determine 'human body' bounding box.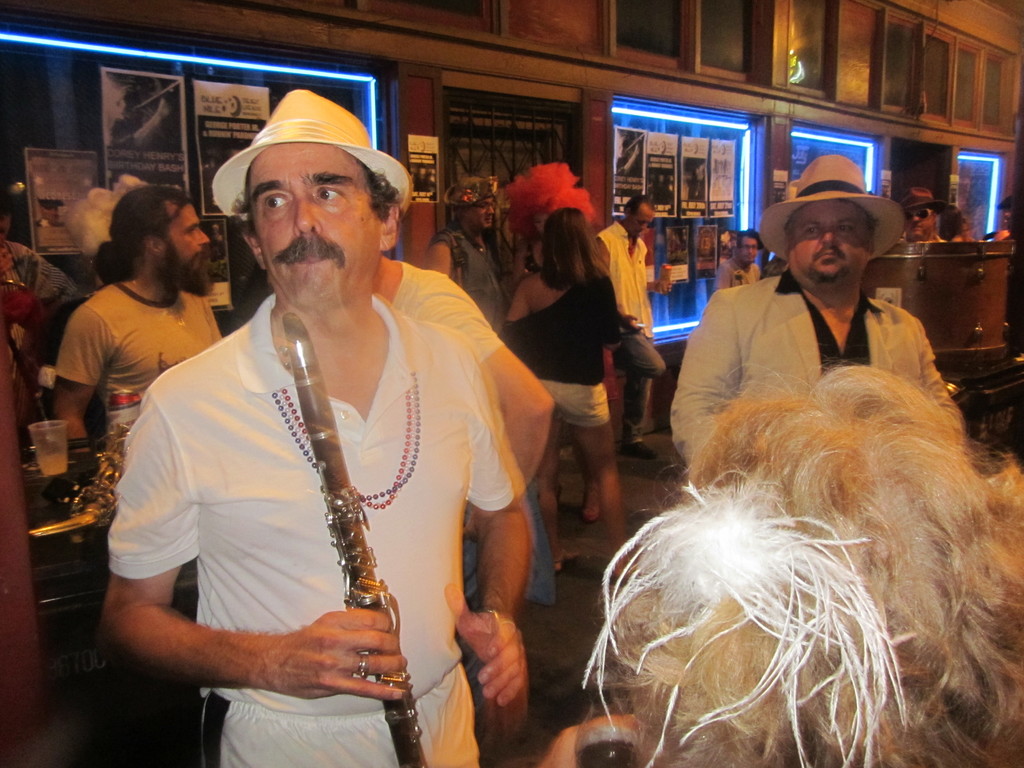
Determined: <bbox>425, 227, 513, 342</bbox>.
